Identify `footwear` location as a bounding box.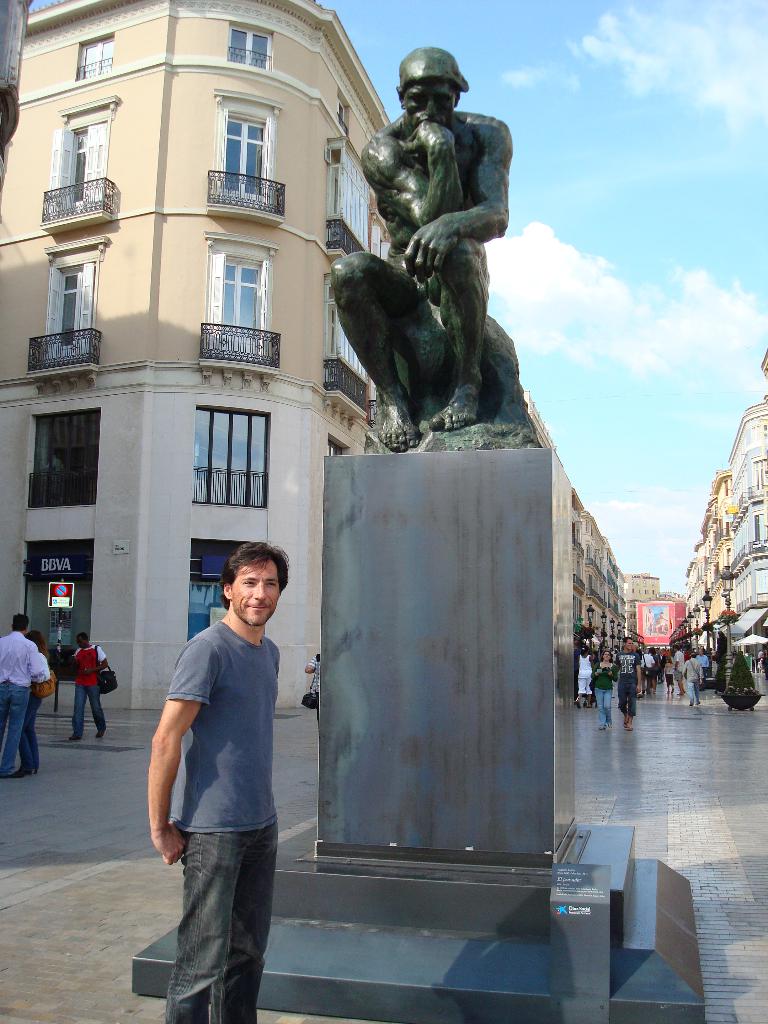
[left=97, top=730, right=107, bottom=740].
